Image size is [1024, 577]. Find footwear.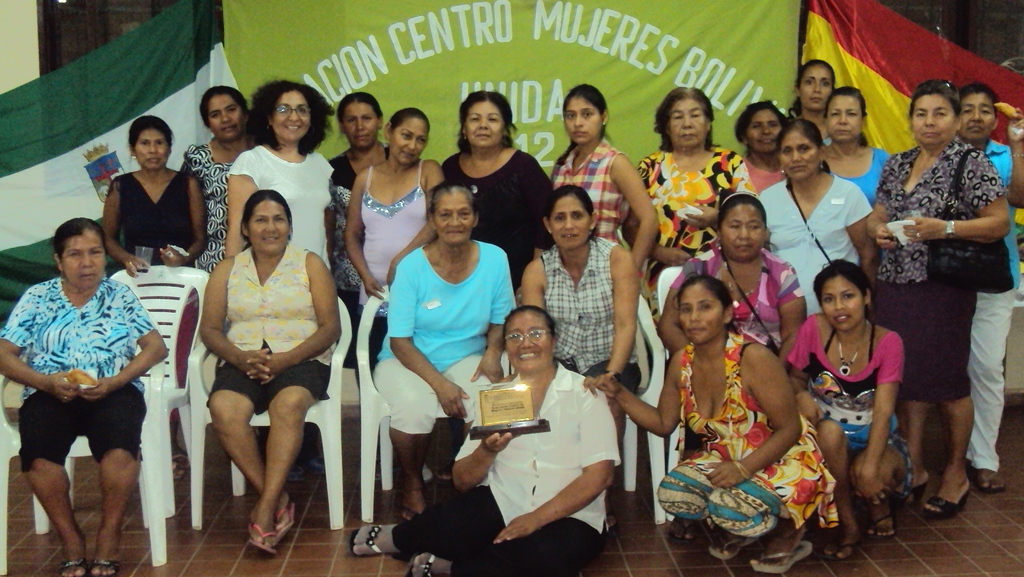
box=[60, 560, 83, 576].
